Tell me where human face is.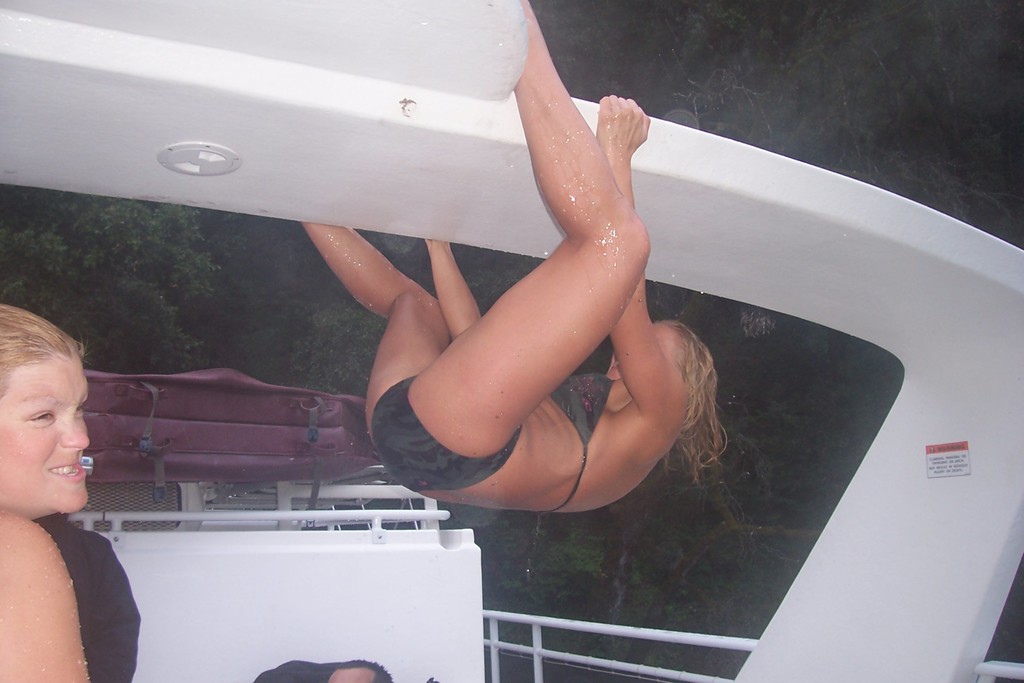
human face is at BBox(0, 352, 88, 522).
